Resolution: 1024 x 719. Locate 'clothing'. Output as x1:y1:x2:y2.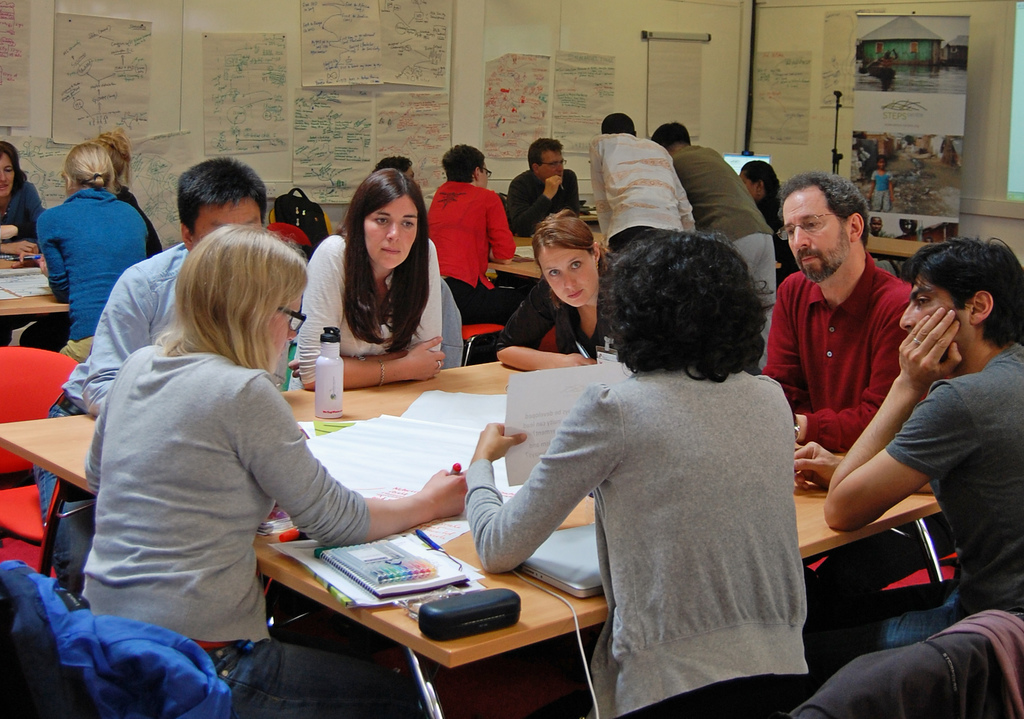
668:144:774:360.
